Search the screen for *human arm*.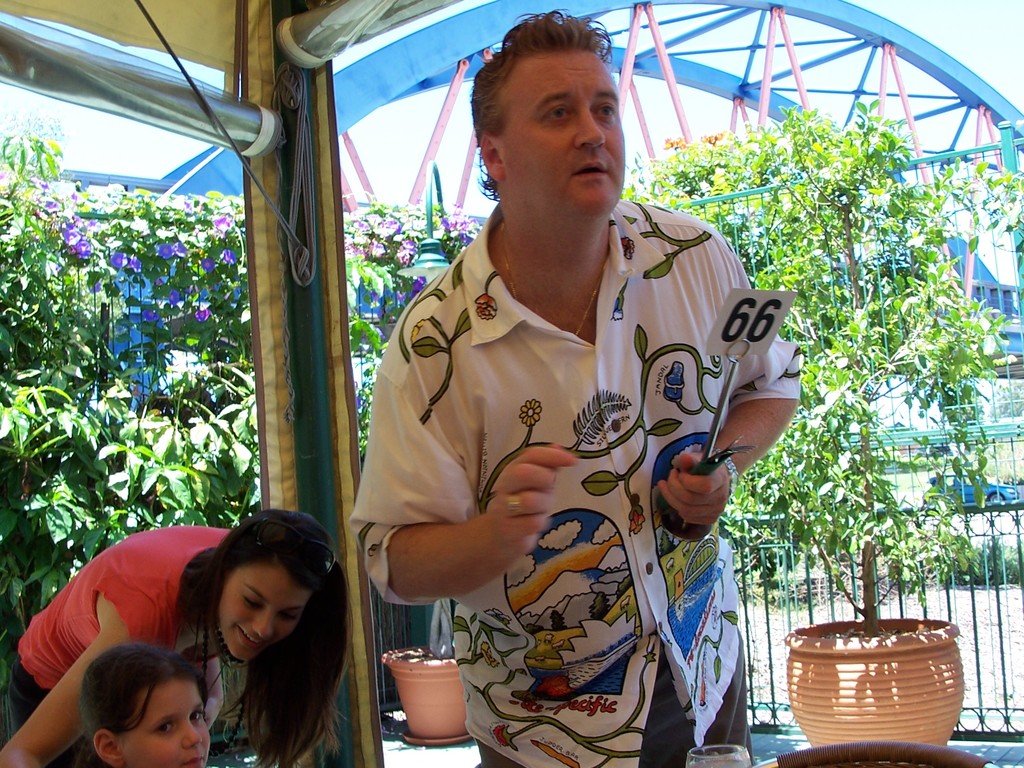
Found at BBox(0, 625, 132, 767).
